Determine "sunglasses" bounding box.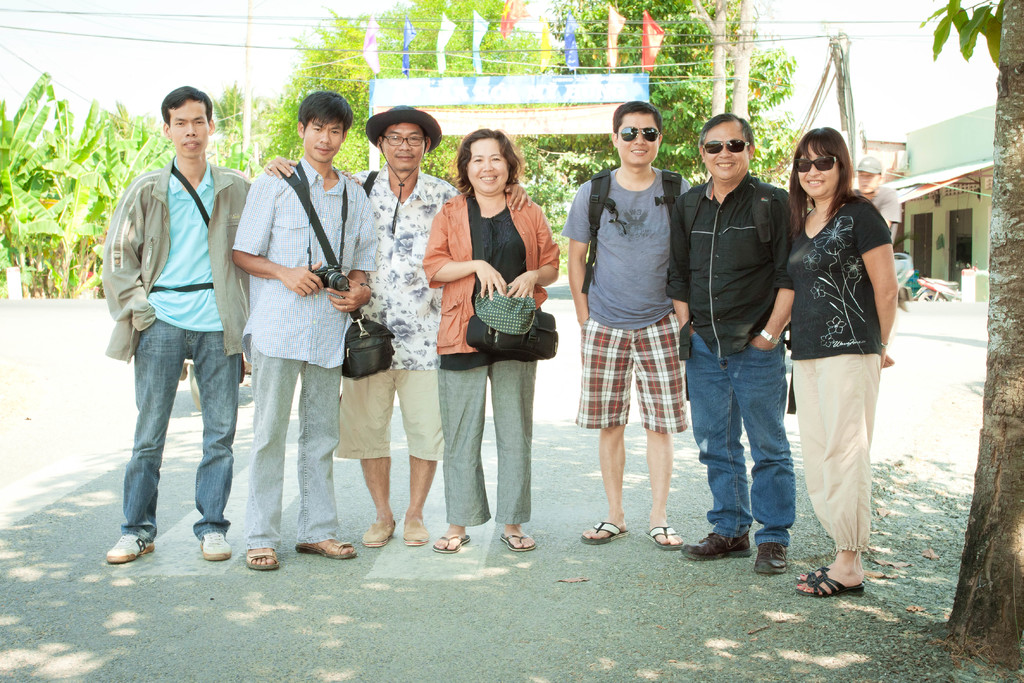
Determined: crop(620, 125, 658, 140).
